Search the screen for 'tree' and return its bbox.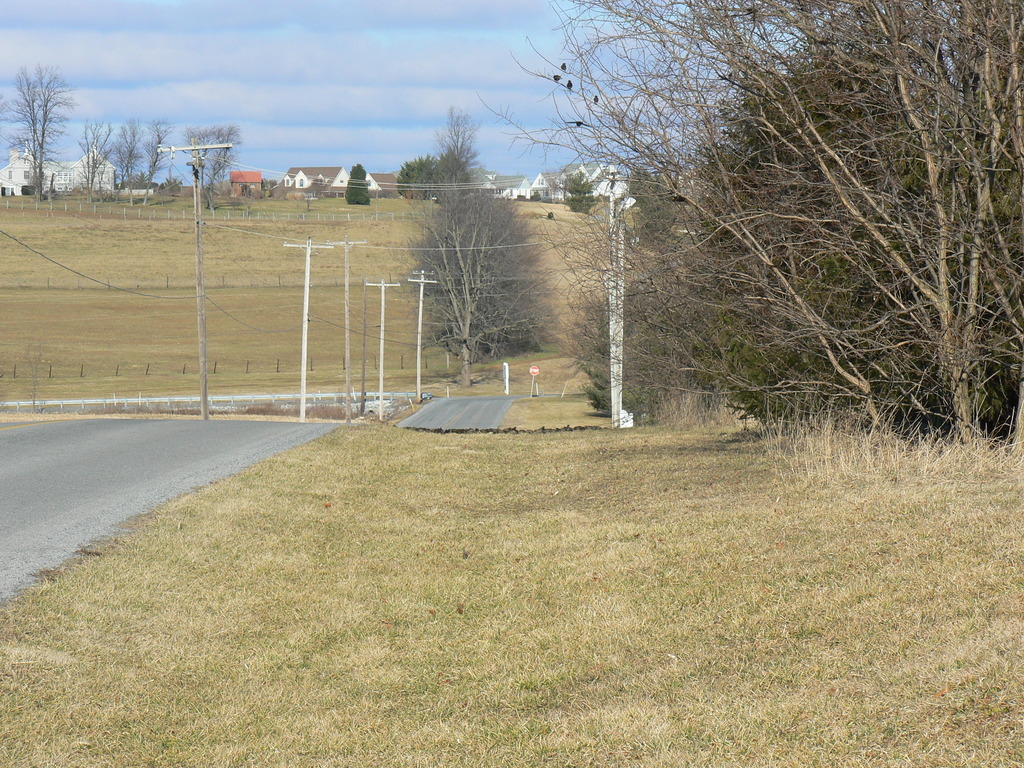
Found: rect(76, 122, 115, 207).
